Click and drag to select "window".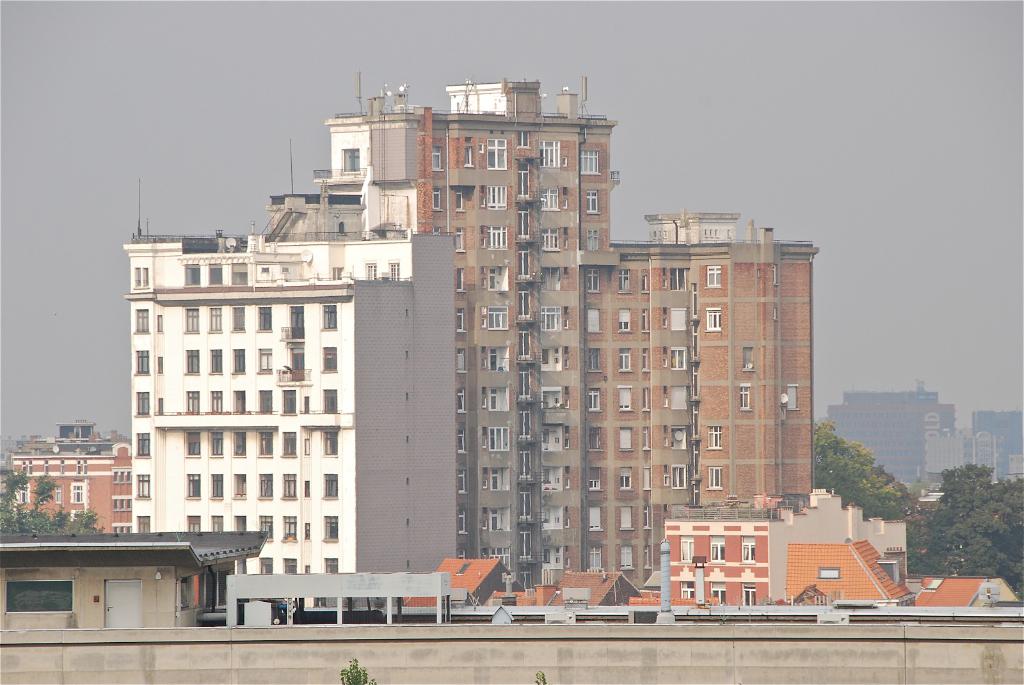
Selection: detection(78, 460, 82, 476).
